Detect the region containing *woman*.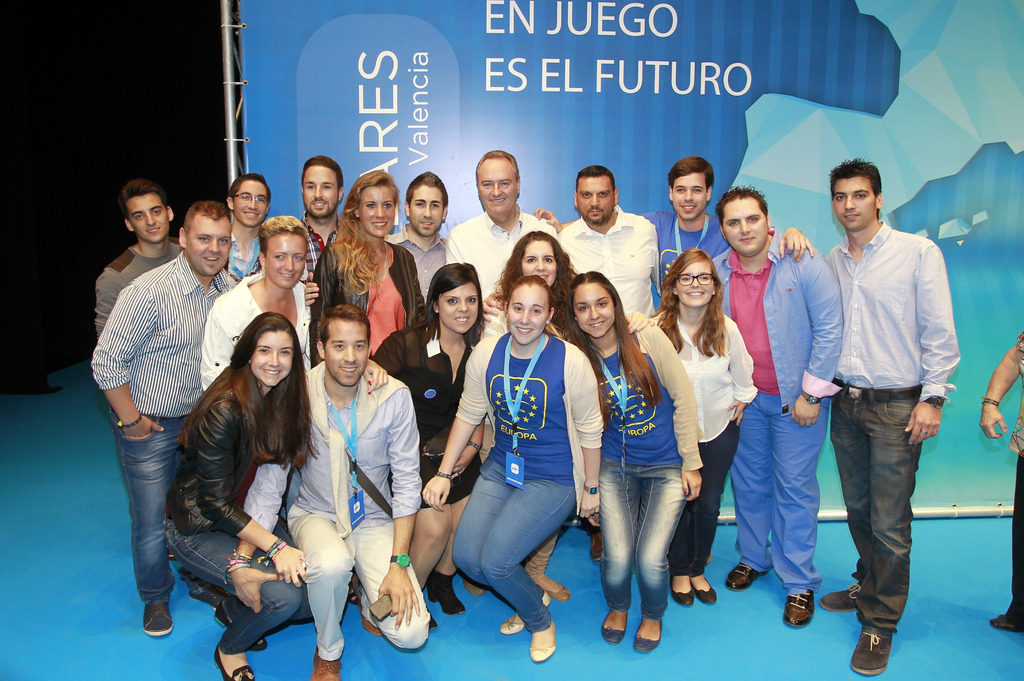
(x1=164, y1=312, x2=389, y2=680).
